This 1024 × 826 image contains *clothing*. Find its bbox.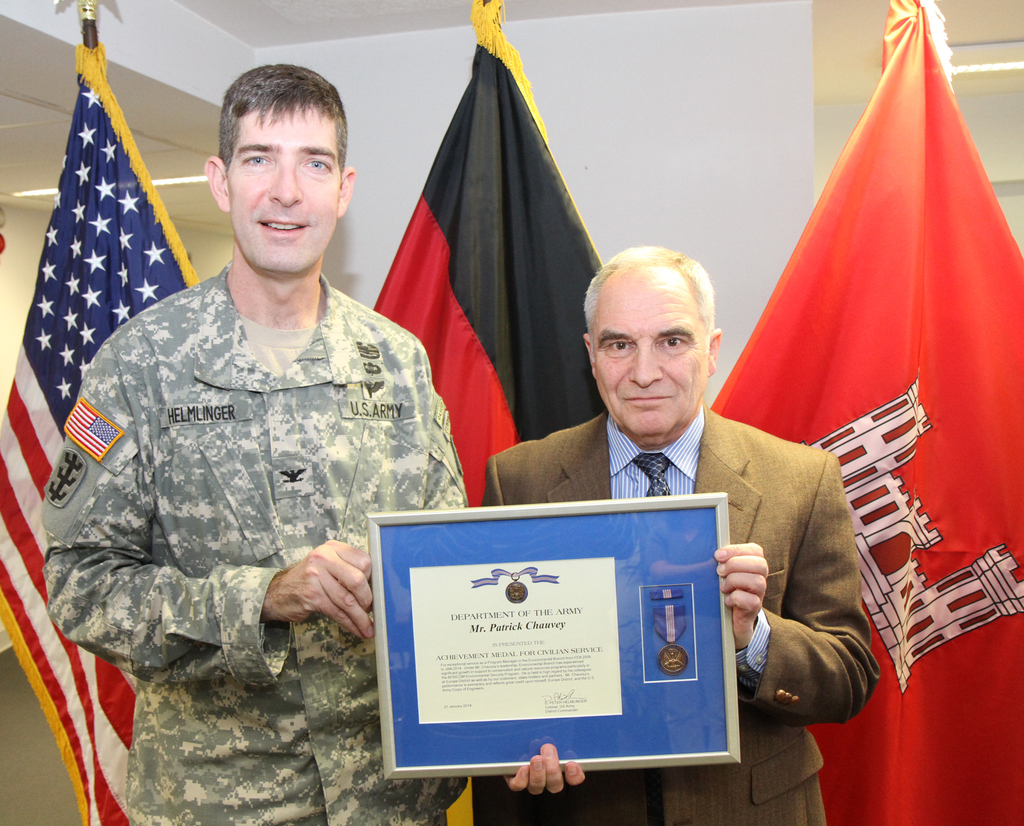
<box>481,399,881,825</box>.
